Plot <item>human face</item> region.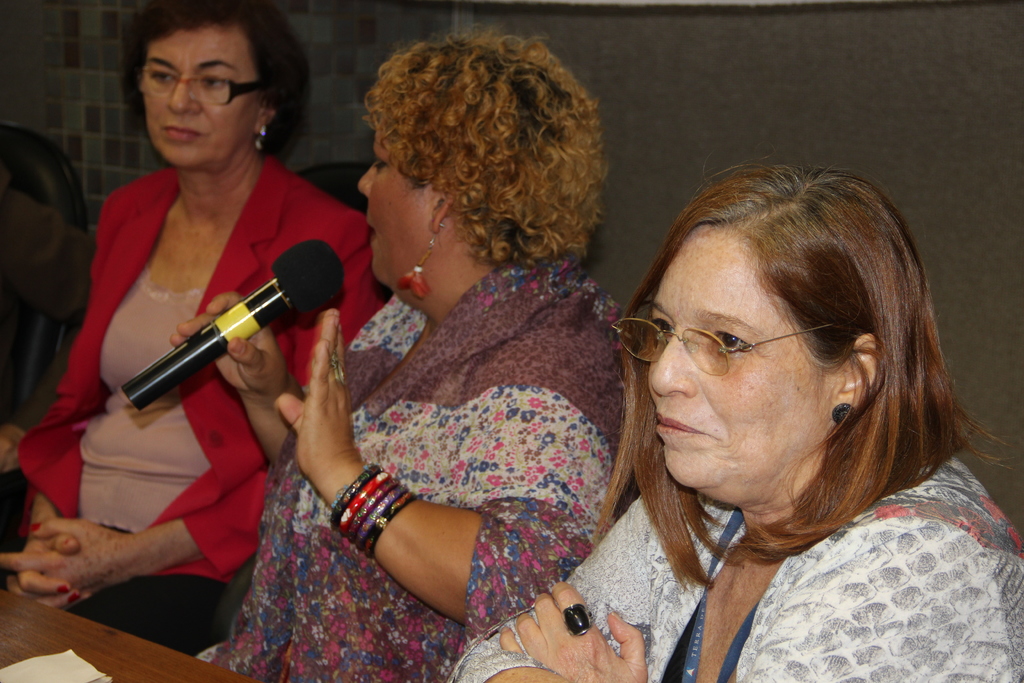
Plotted at bbox(145, 30, 257, 171).
